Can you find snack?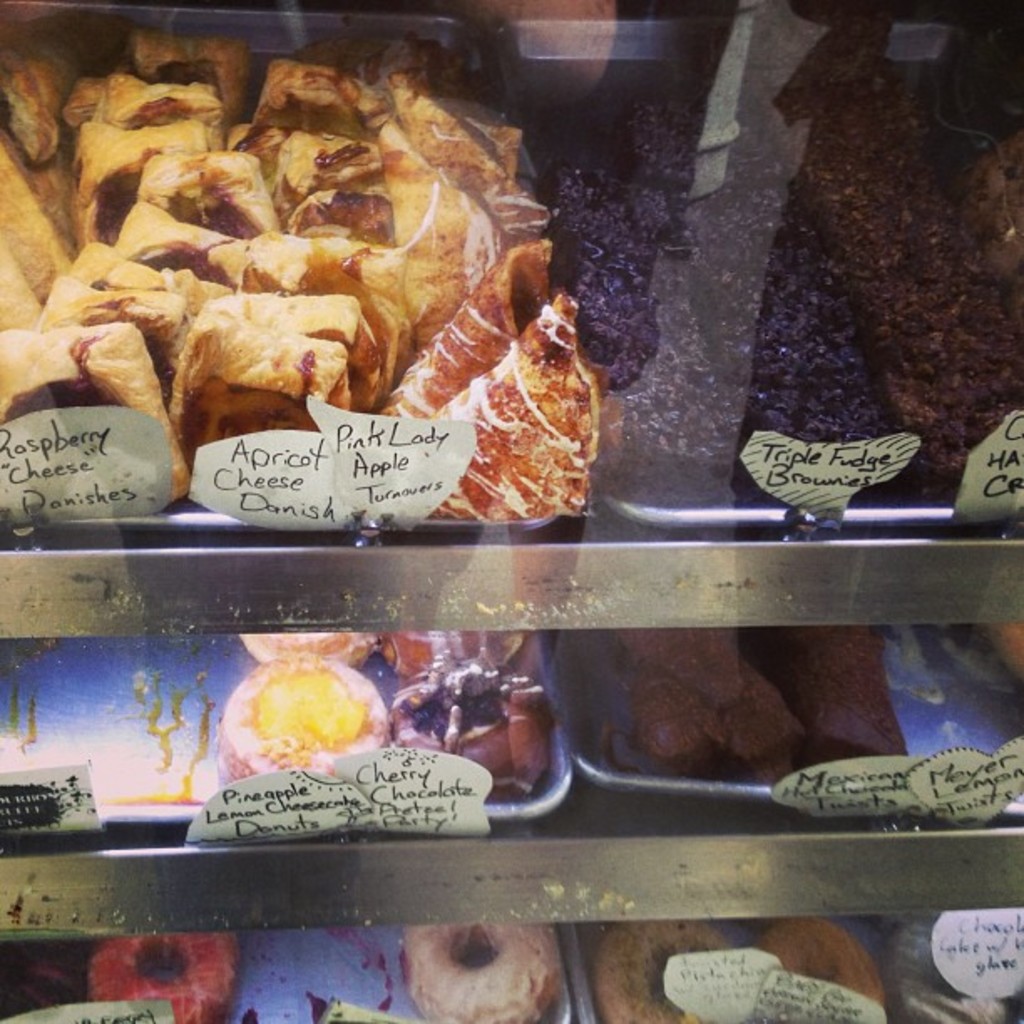
Yes, bounding box: <box>388,666,552,786</box>.
